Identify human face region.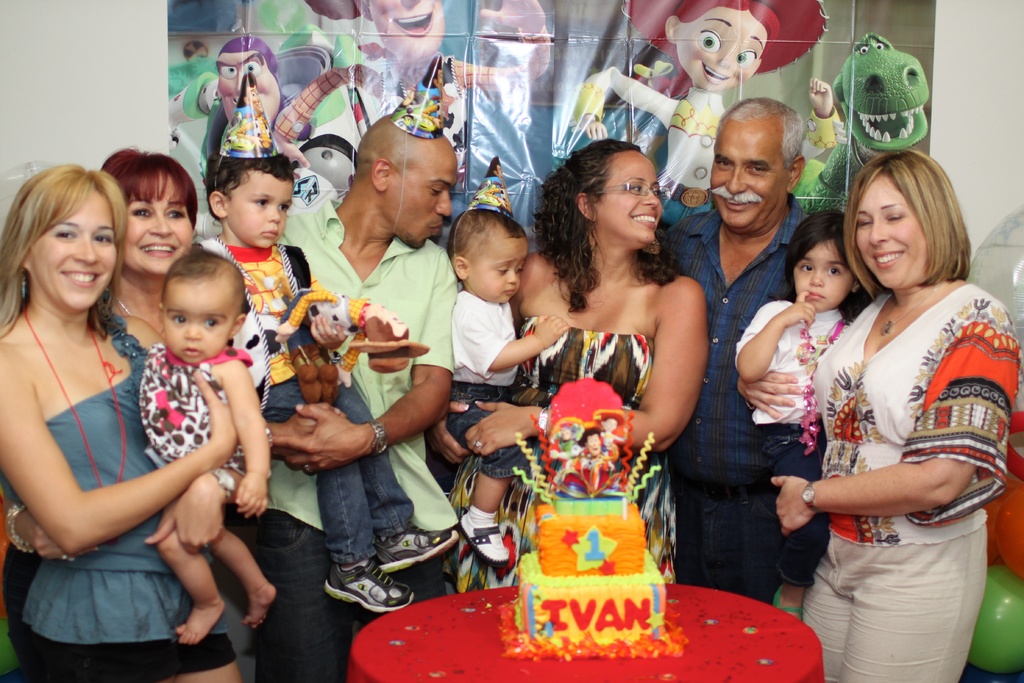
Region: [left=363, top=0, right=447, bottom=66].
